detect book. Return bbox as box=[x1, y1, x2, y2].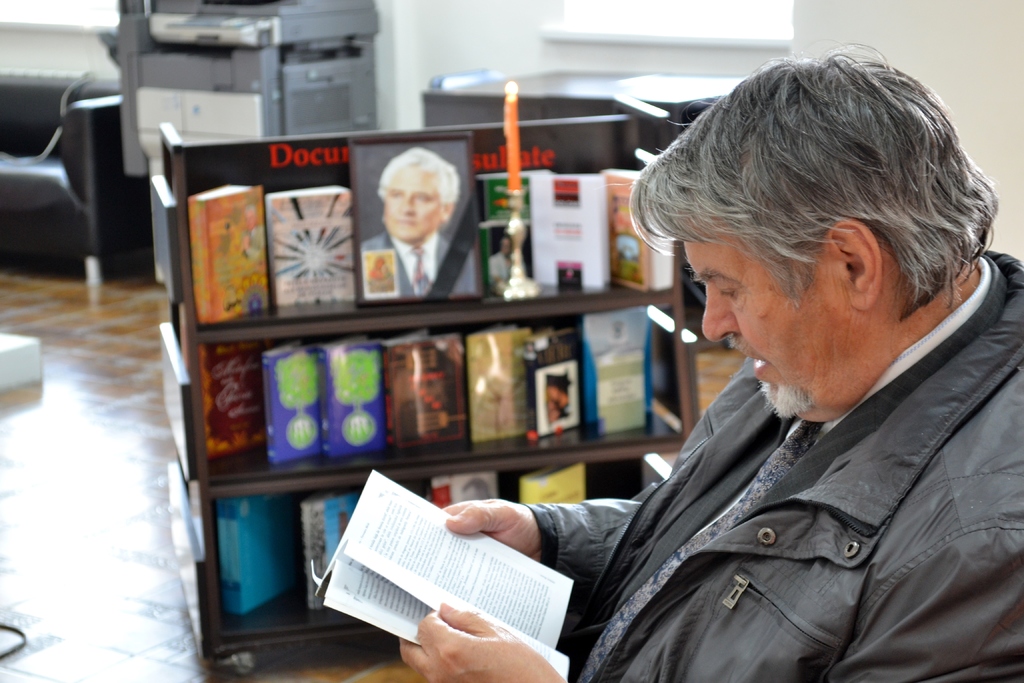
box=[527, 168, 607, 298].
